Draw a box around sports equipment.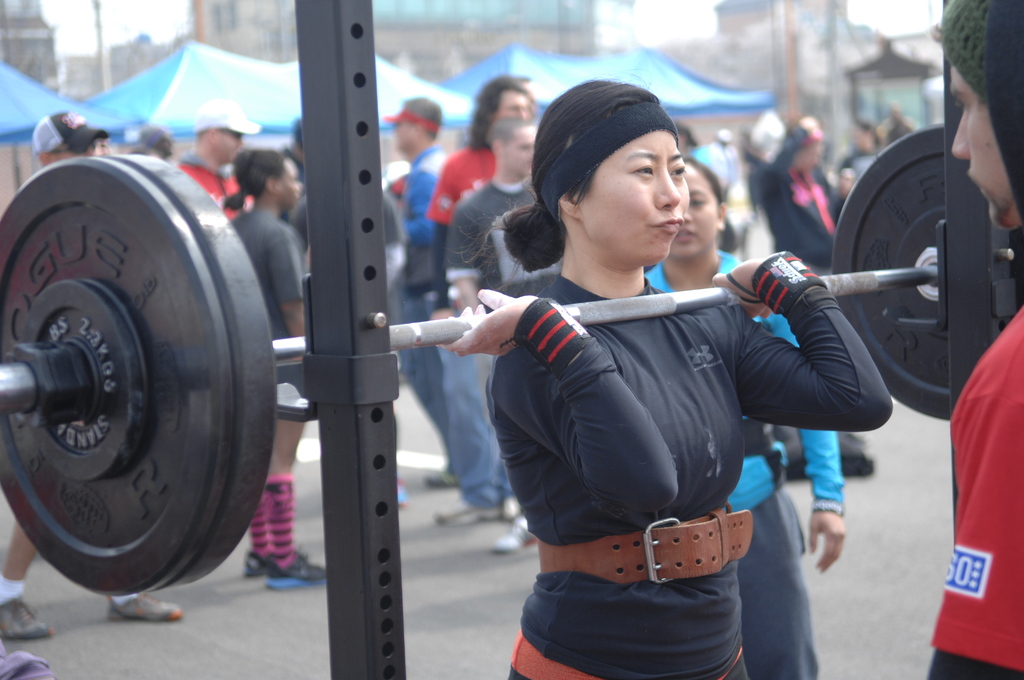
bbox(729, 245, 822, 318).
